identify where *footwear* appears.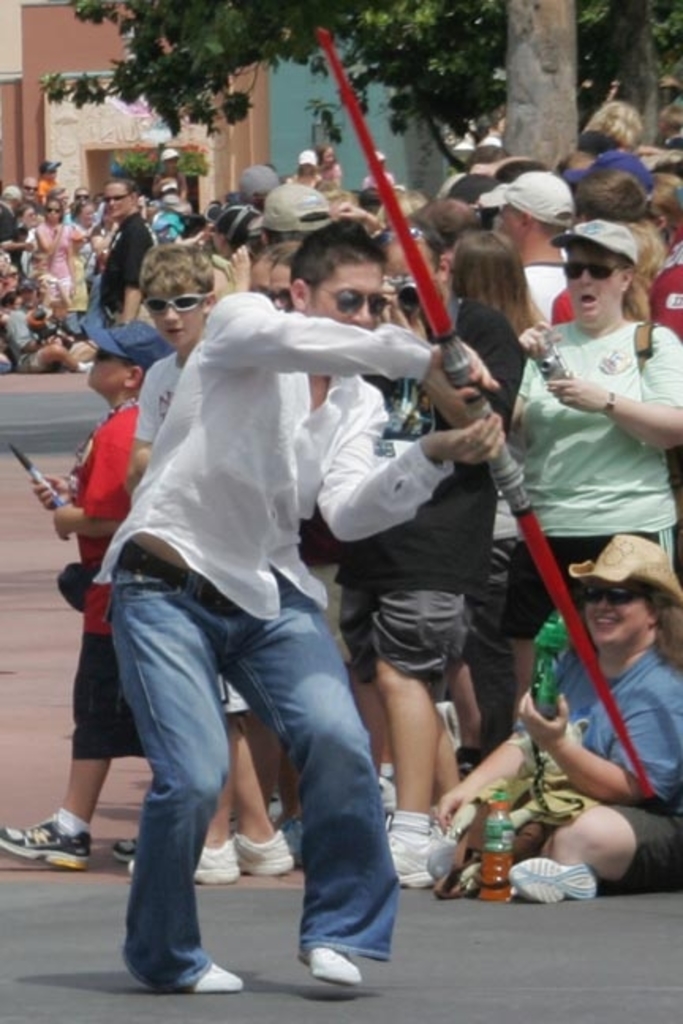
Appears at (115, 838, 161, 855).
